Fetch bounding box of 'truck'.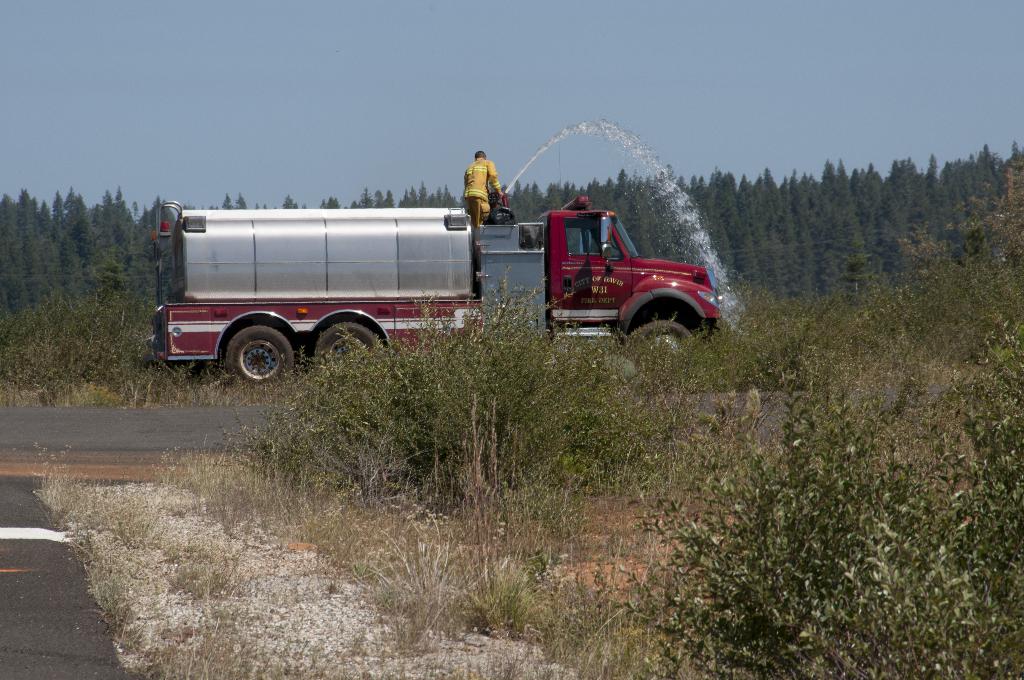
Bbox: [150,183,733,377].
